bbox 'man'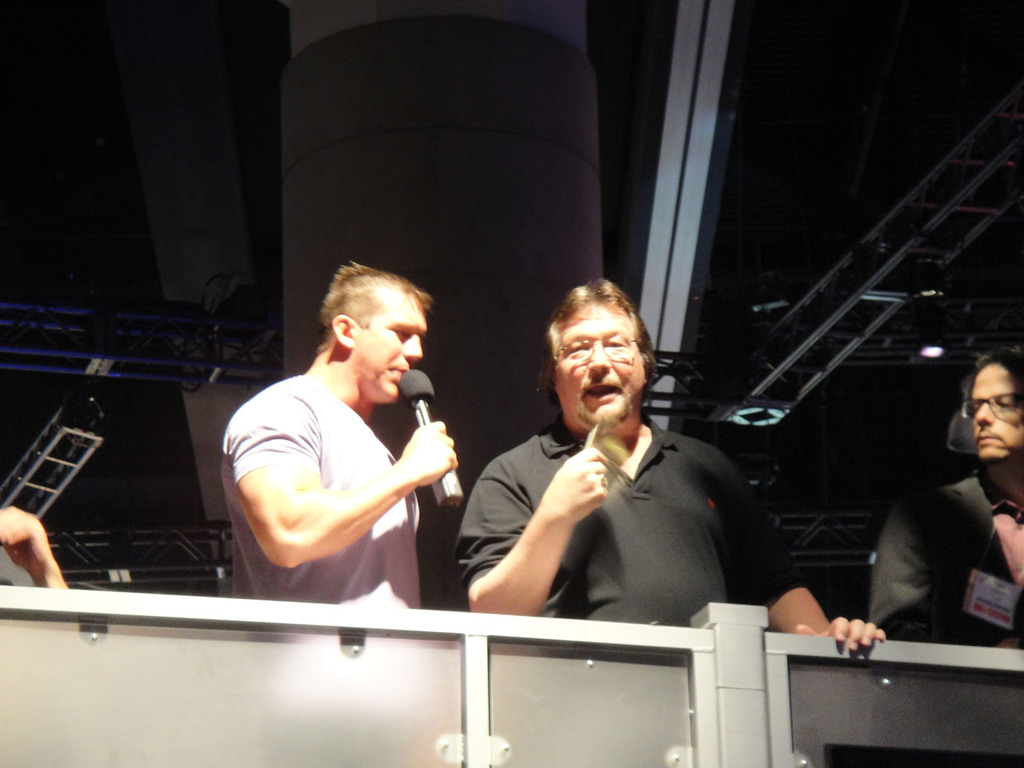
x1=223, y1=262, x2=465, y2=609
